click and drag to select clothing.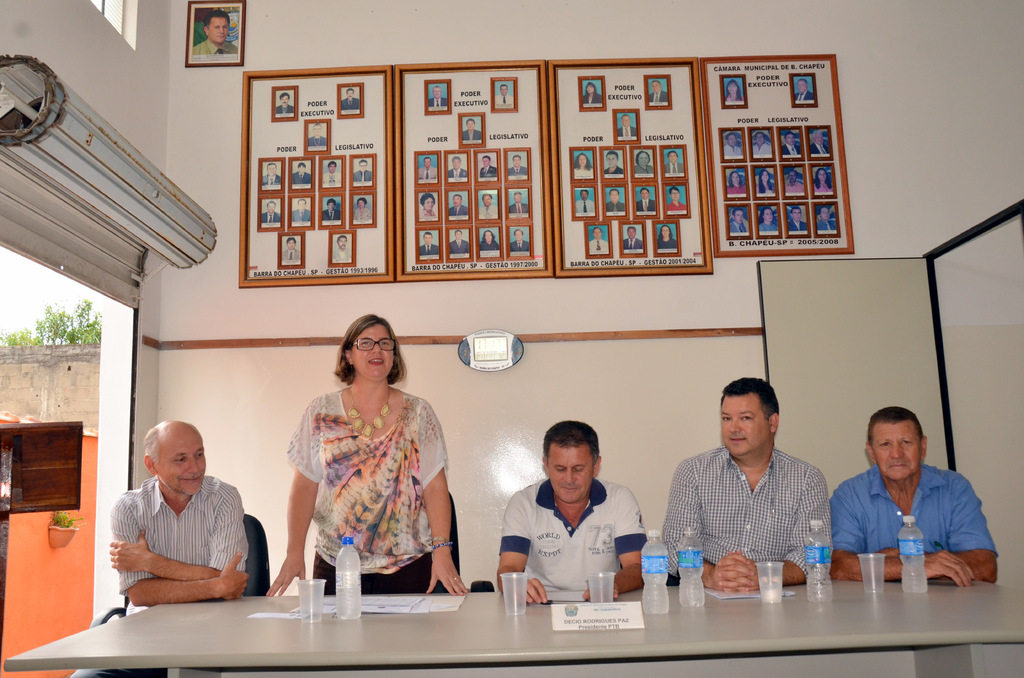
Selection: x1=113, y1=464, x2=250, y2=602.
